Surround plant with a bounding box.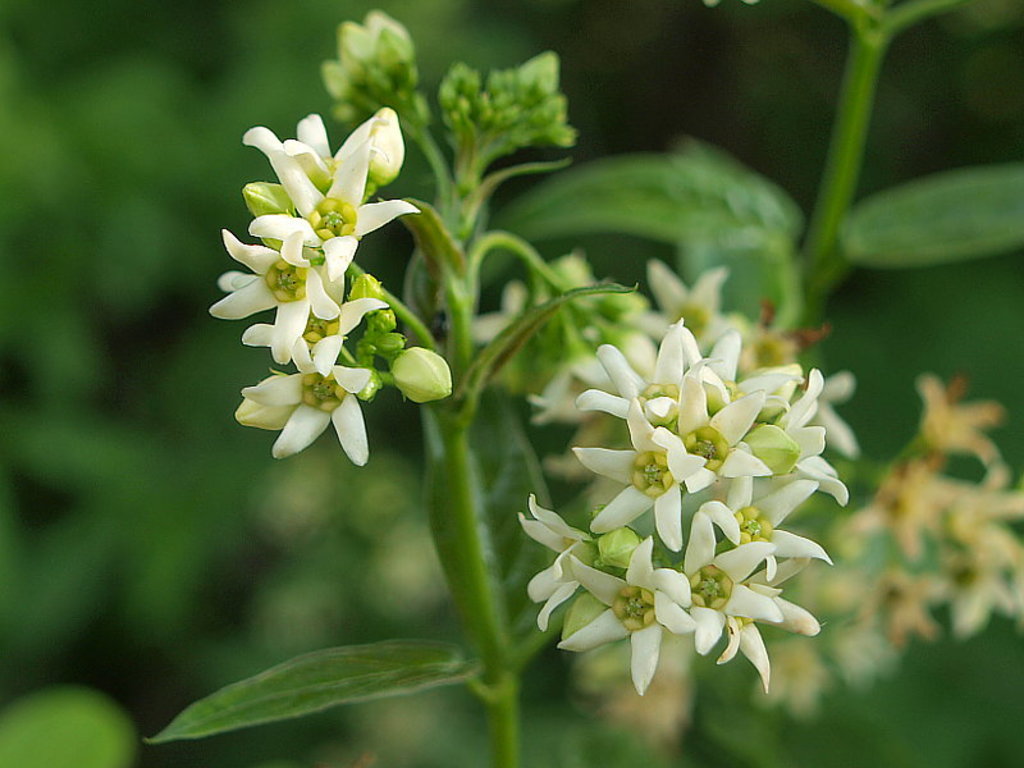
<box>198,27,918,767</box>.
